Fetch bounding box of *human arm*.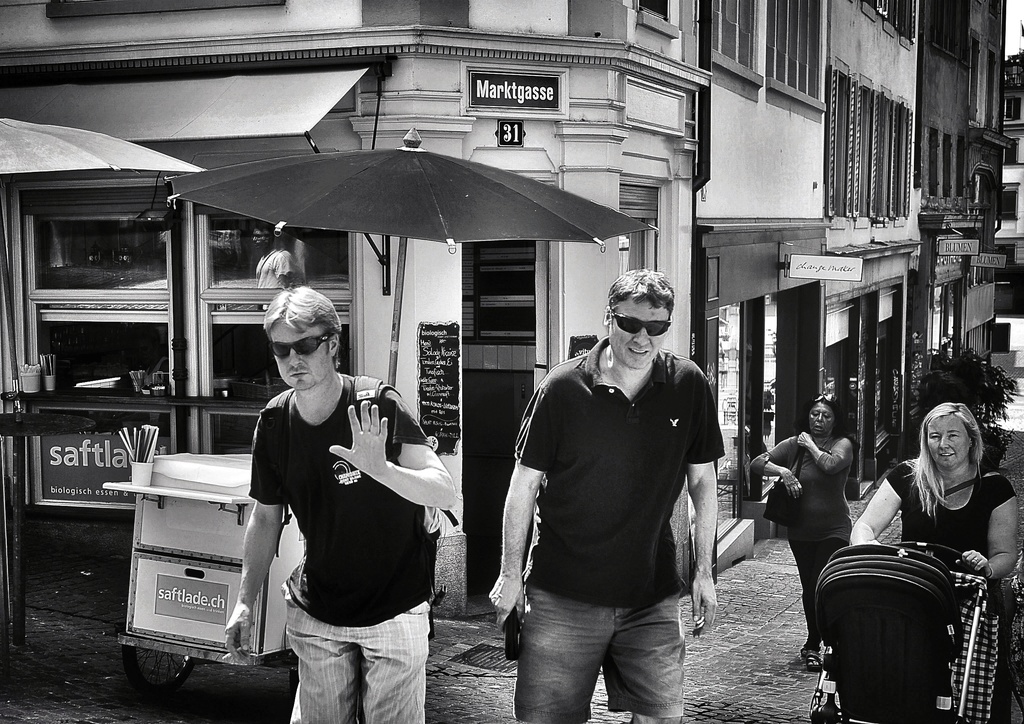
Bbox: <region>231, 401, 296, 659</region>.
